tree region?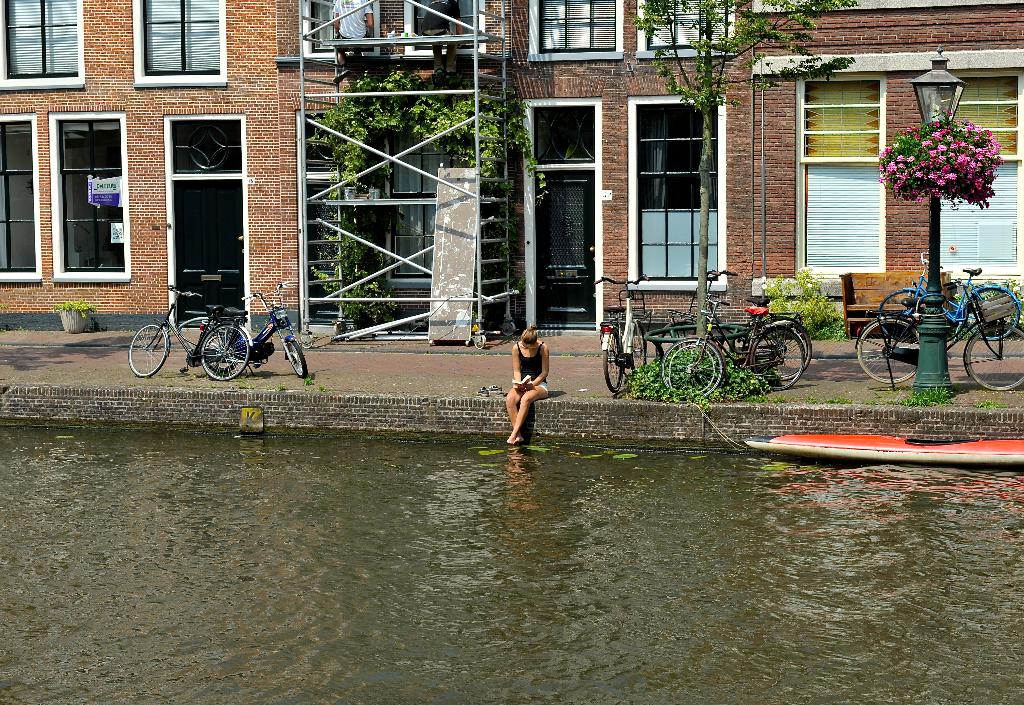
bbox=(630, 0, 857, 333)
